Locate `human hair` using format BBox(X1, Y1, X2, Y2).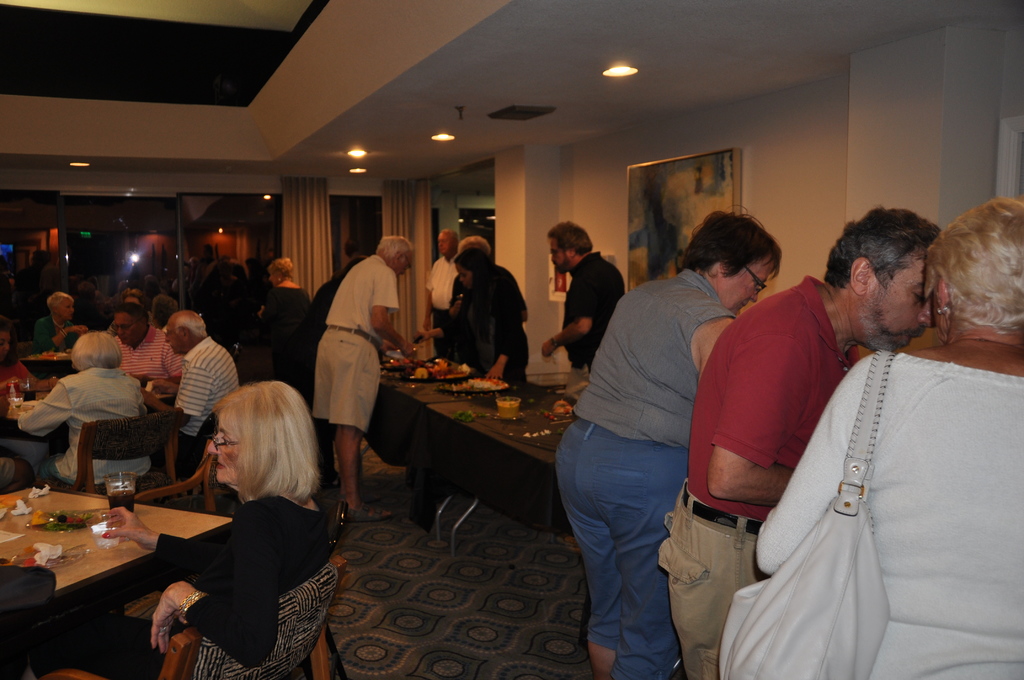
BBox(115, 301, 148, 332).
